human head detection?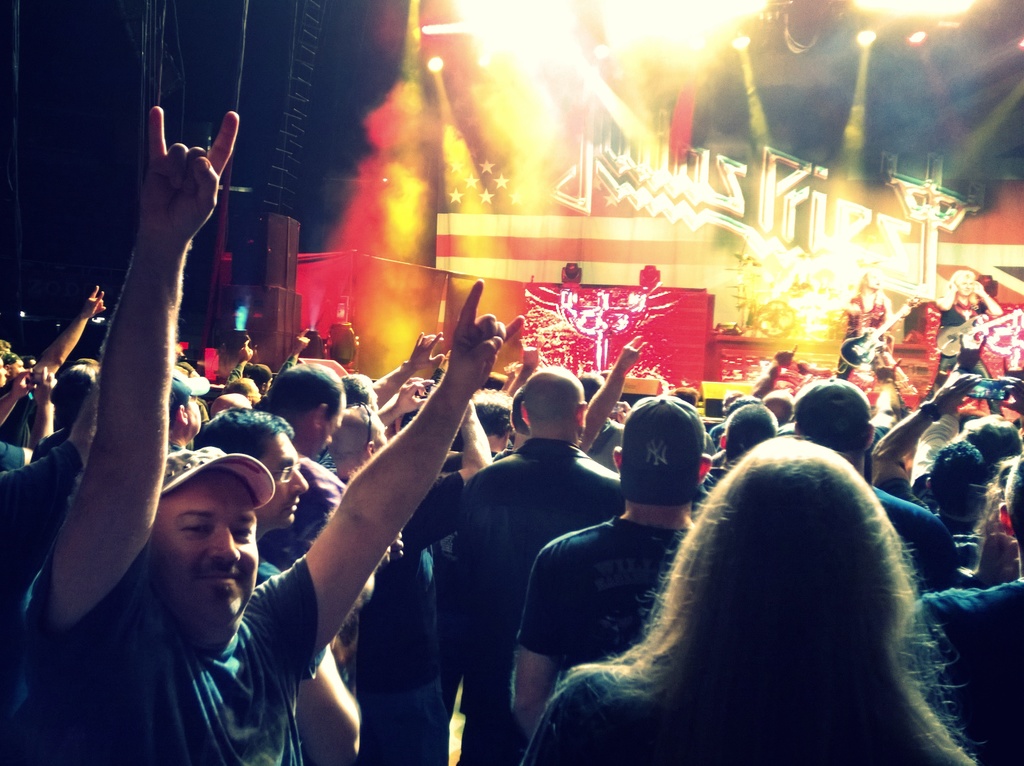
crop(959, 410, 1021, 467)
